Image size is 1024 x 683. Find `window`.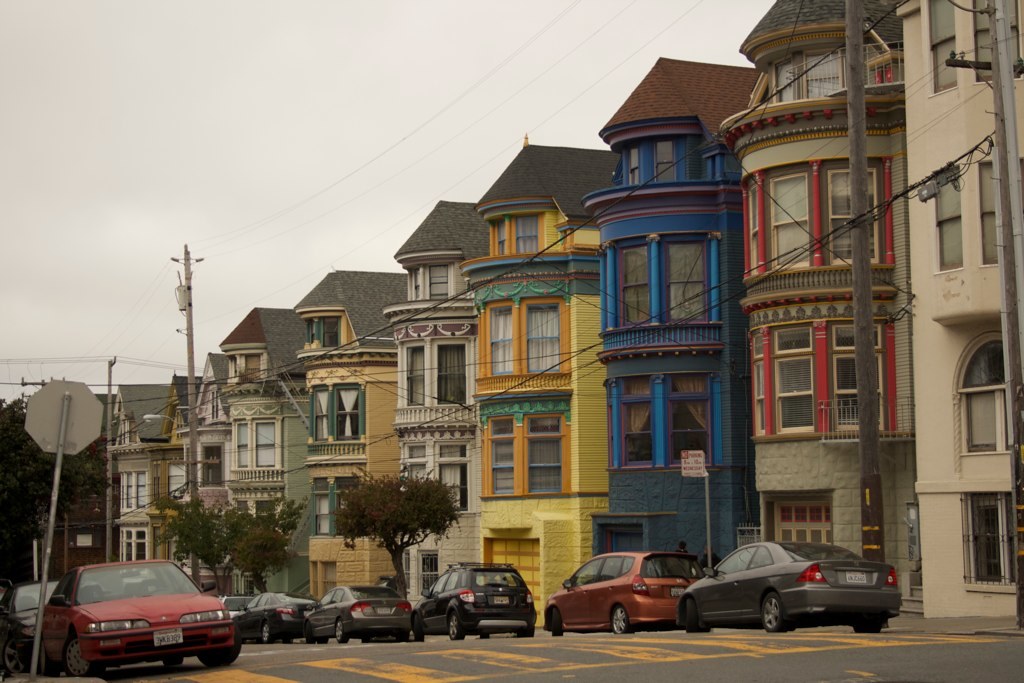
<bbox>921, 0, 966, 89</bbox>.
